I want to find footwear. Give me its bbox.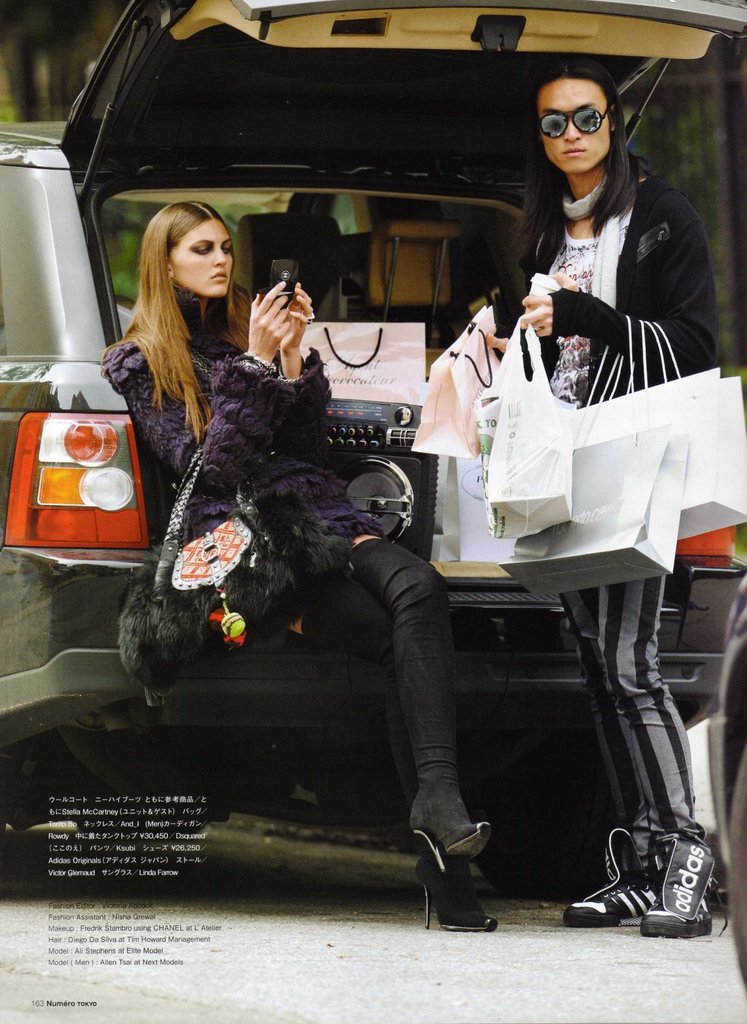
bbox=(561, 831, 659, 929).
